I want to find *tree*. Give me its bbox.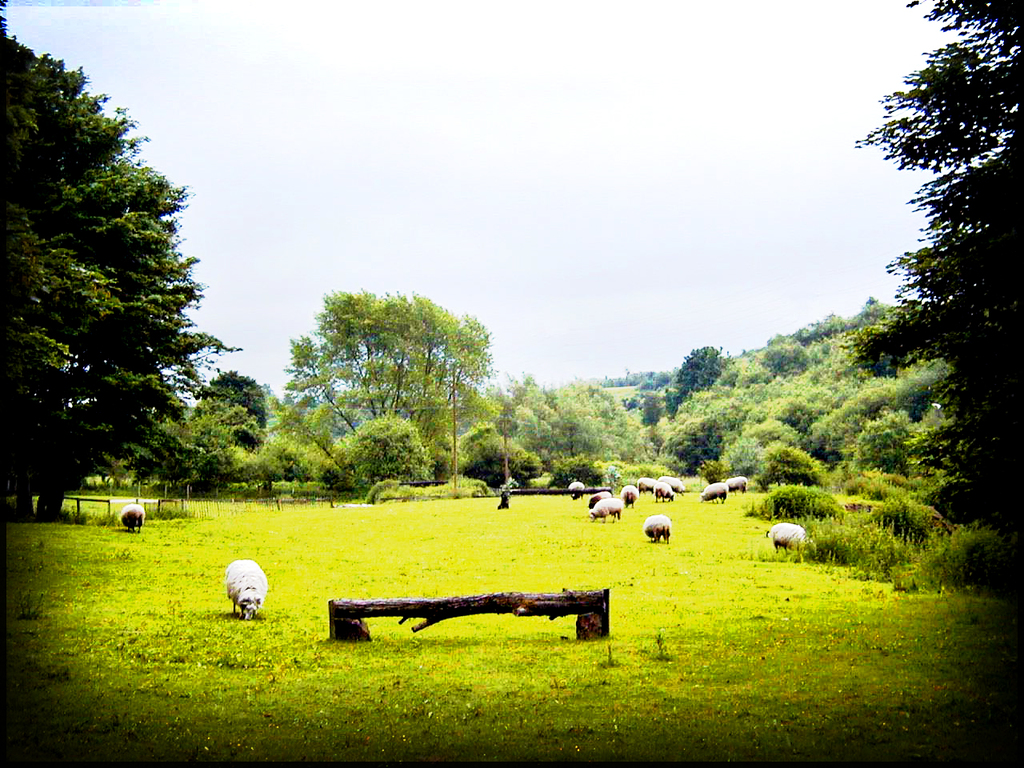
x1=190 y1=367 x2=270 y2=448.
